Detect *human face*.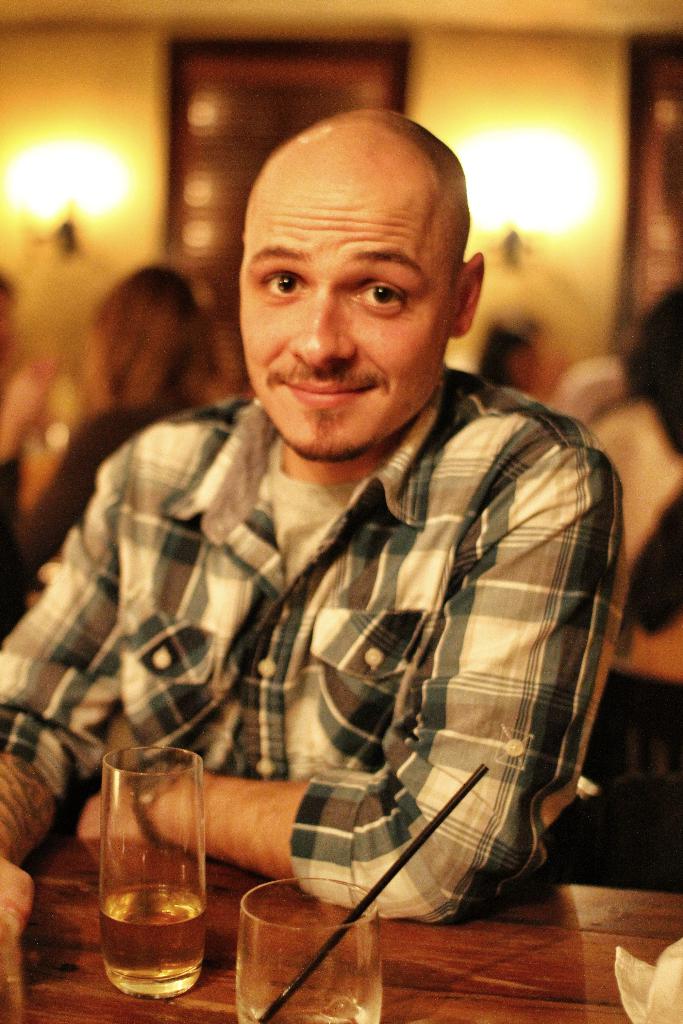
Detected at box=[241, 164, 448, 451].
